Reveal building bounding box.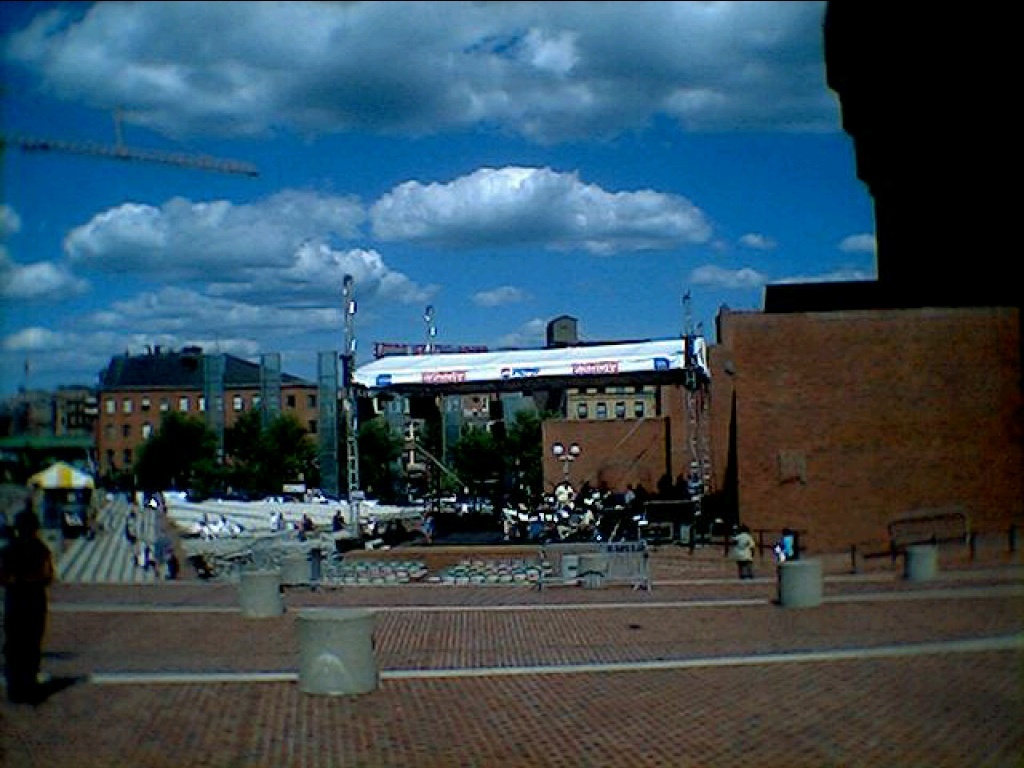
Revealed: 50, 384, 93, 435.
